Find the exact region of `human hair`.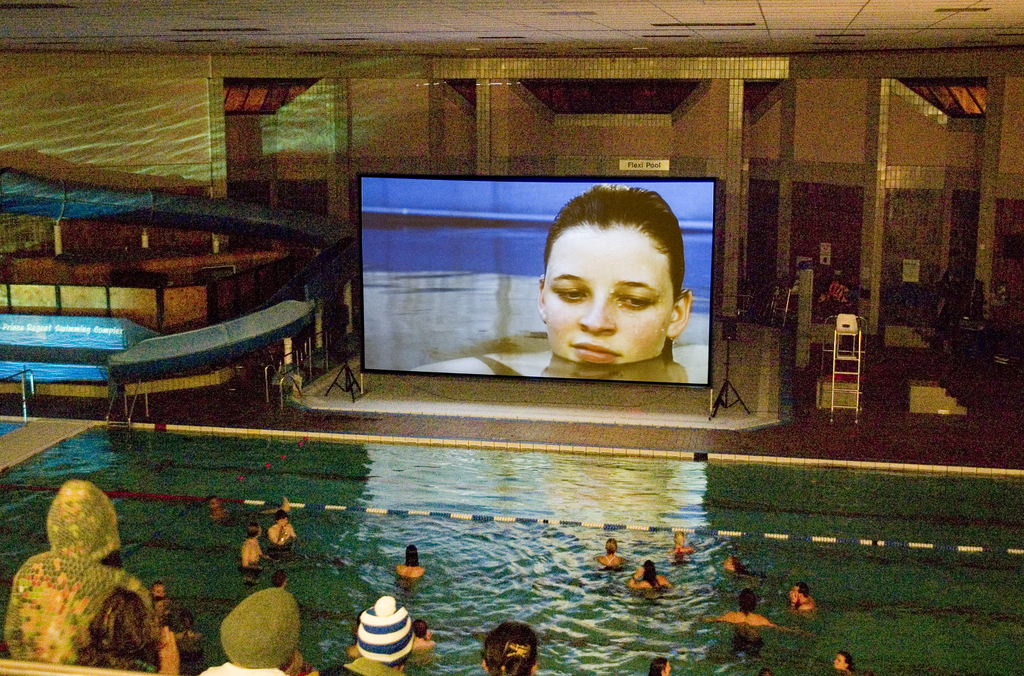
Exact region: [77,589,170,675].
